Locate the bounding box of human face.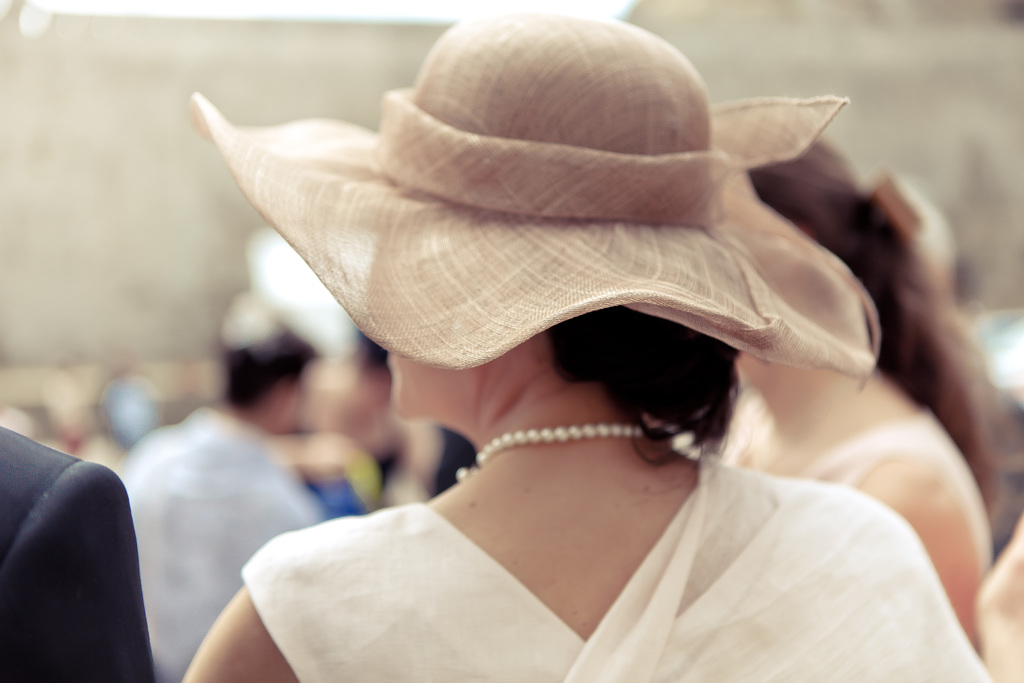
Bounding box: [386, 348, 476, 416].
